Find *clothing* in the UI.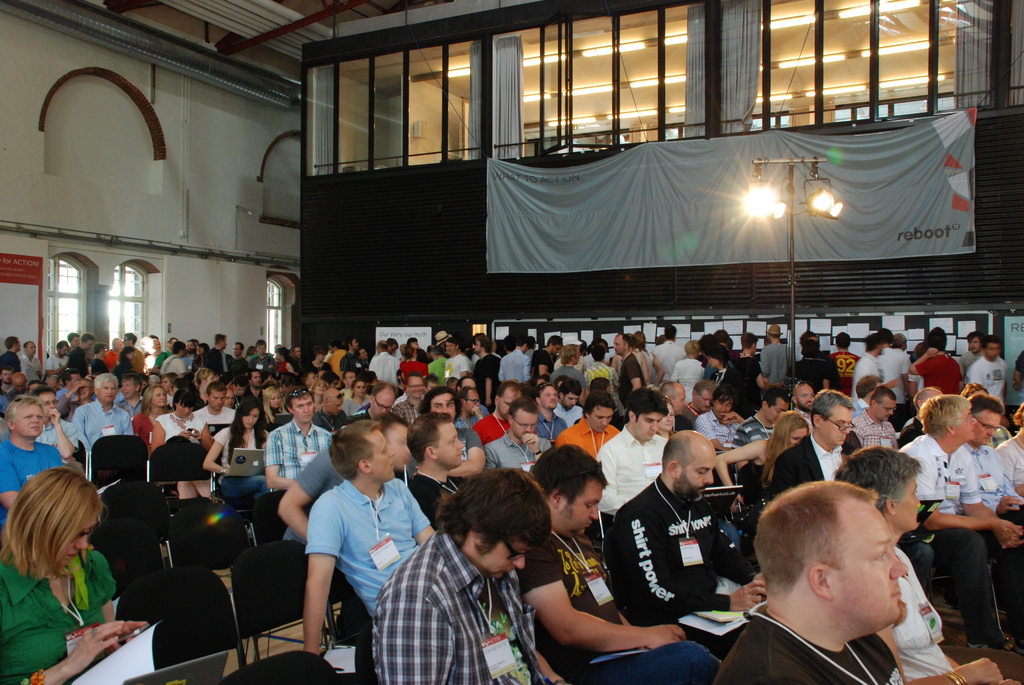
UI element at detection(280, 445, 348, 533).
